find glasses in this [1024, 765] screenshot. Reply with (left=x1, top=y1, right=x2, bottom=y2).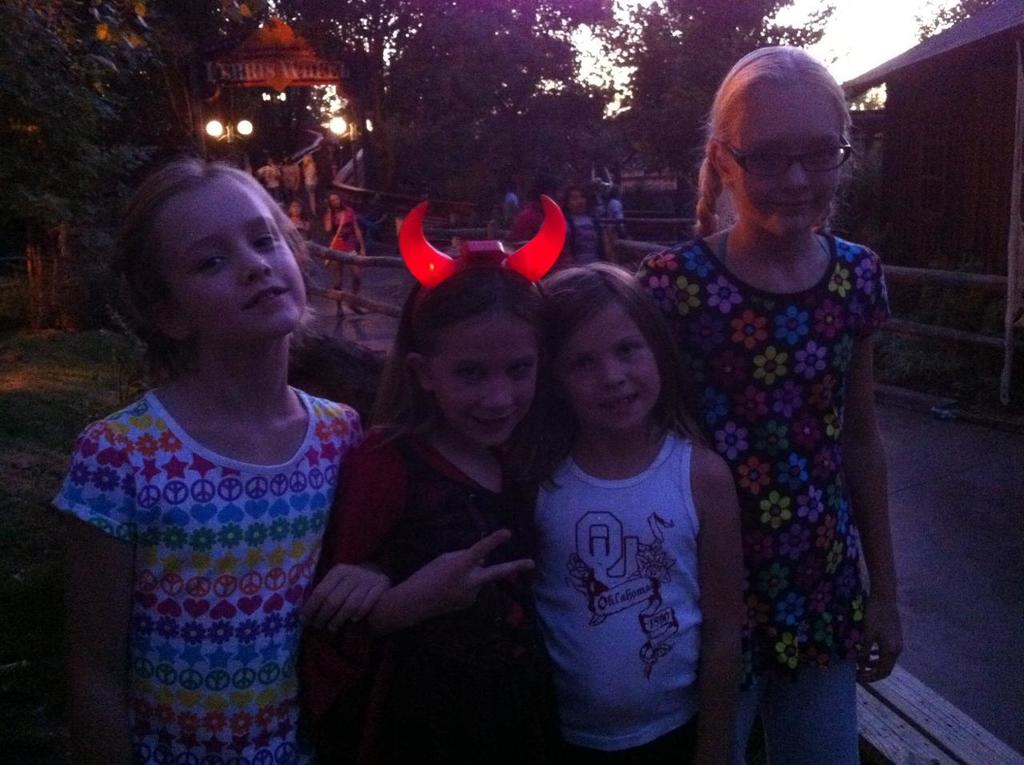
(left=718, top=131, right=862, bottom=183).
